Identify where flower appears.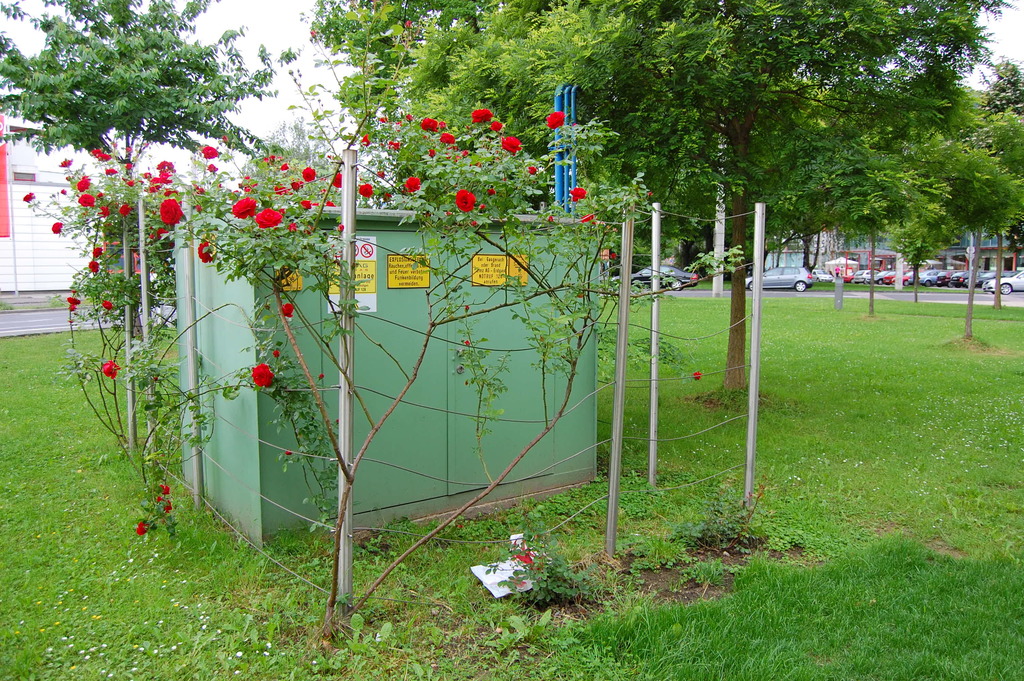
Appears at 456,188,475,217.
